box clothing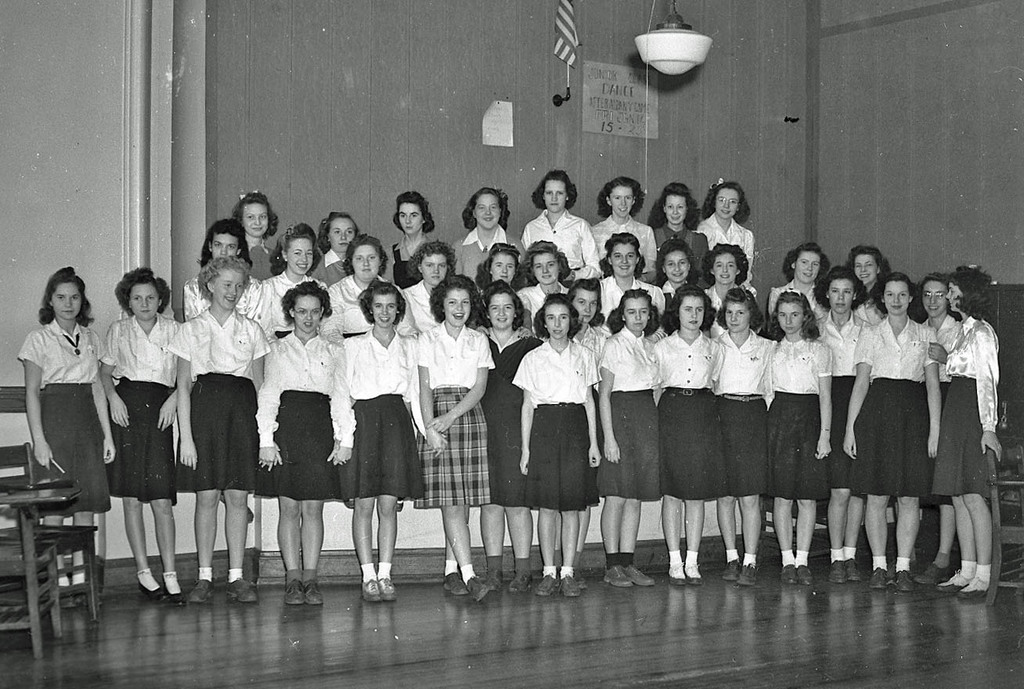
locate(189, 250, 289, 305)
